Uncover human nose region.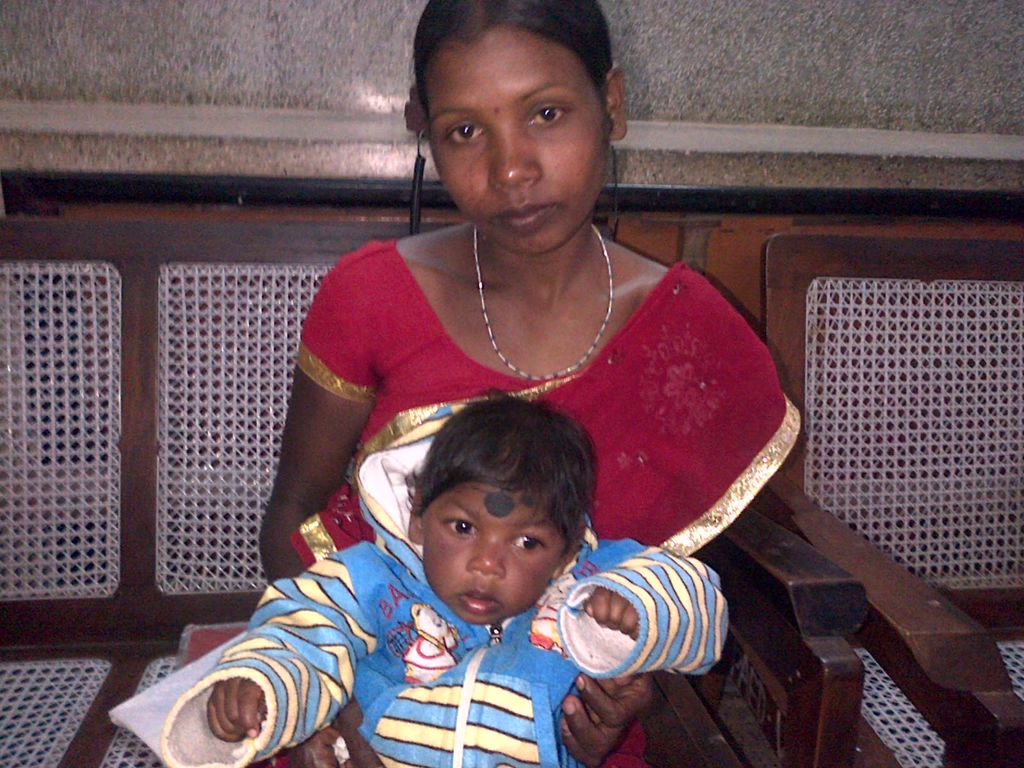
Uncovered: detection(486, 127, 543, 191).
